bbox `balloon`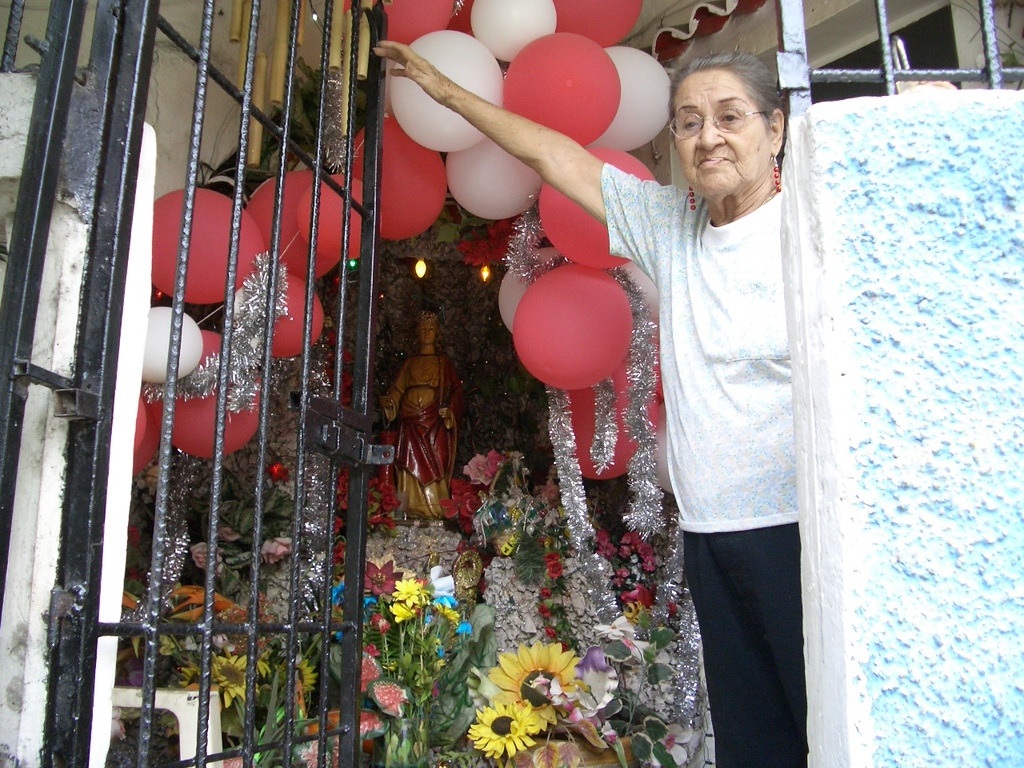
rect(390, 30, 506, 151)
